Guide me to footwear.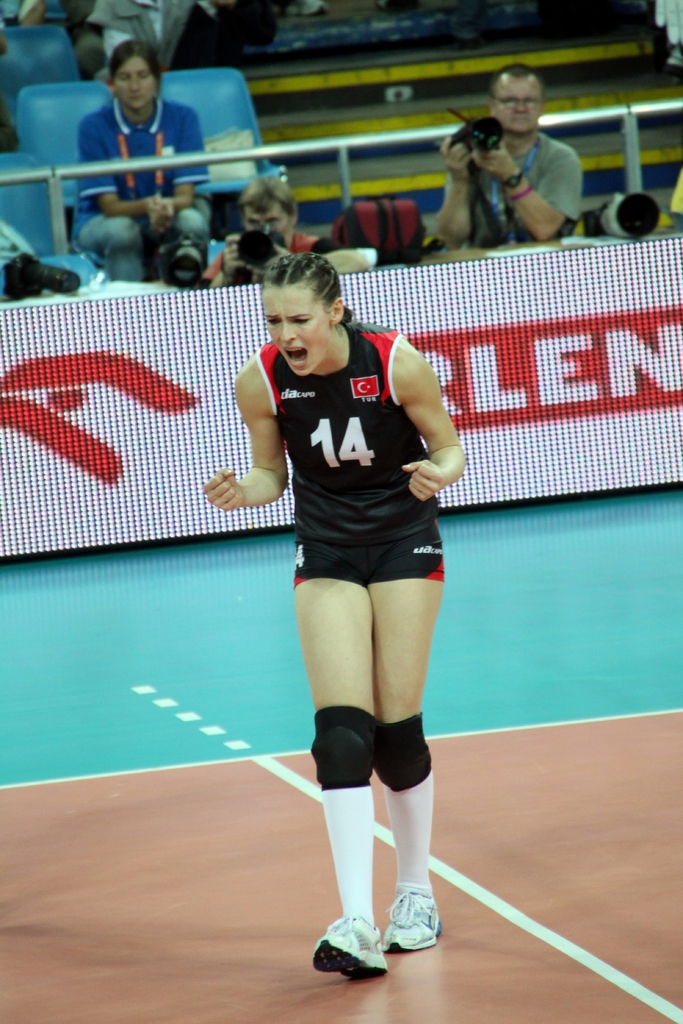
Guidance: bbox=(318, 920, 403, 980).
